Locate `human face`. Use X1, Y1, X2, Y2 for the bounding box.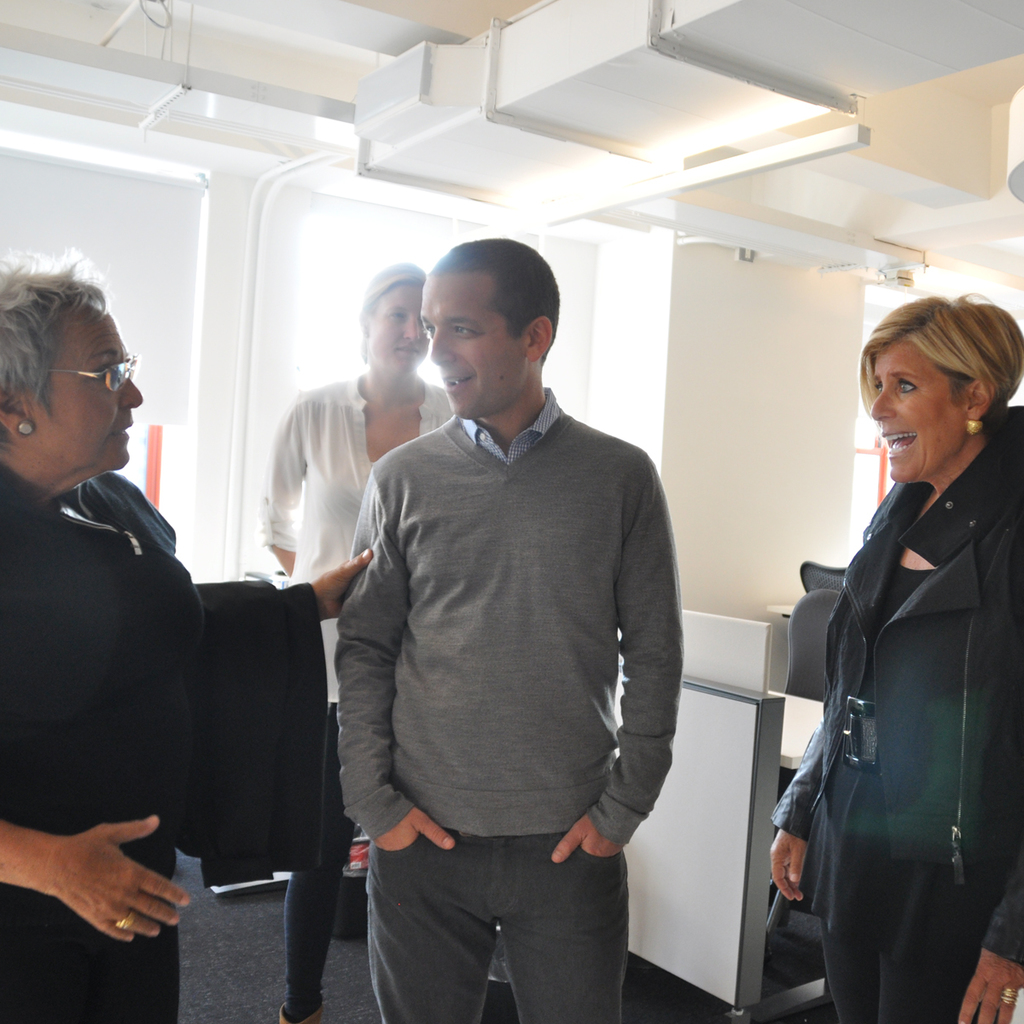
374, 286, 427, 377.
